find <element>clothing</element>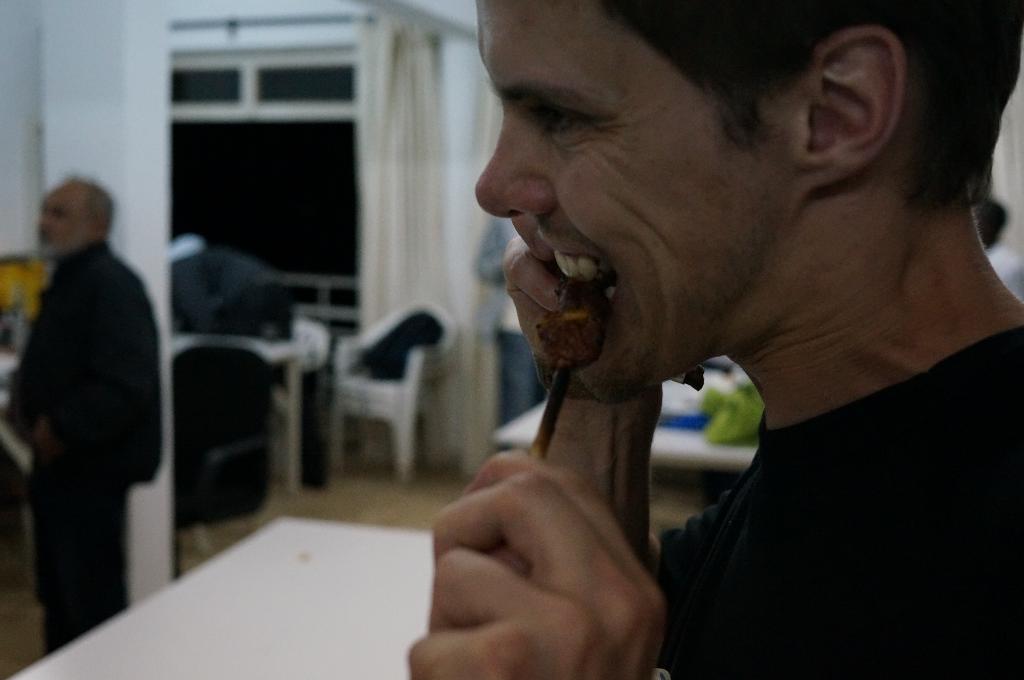
633 324 1023 677
